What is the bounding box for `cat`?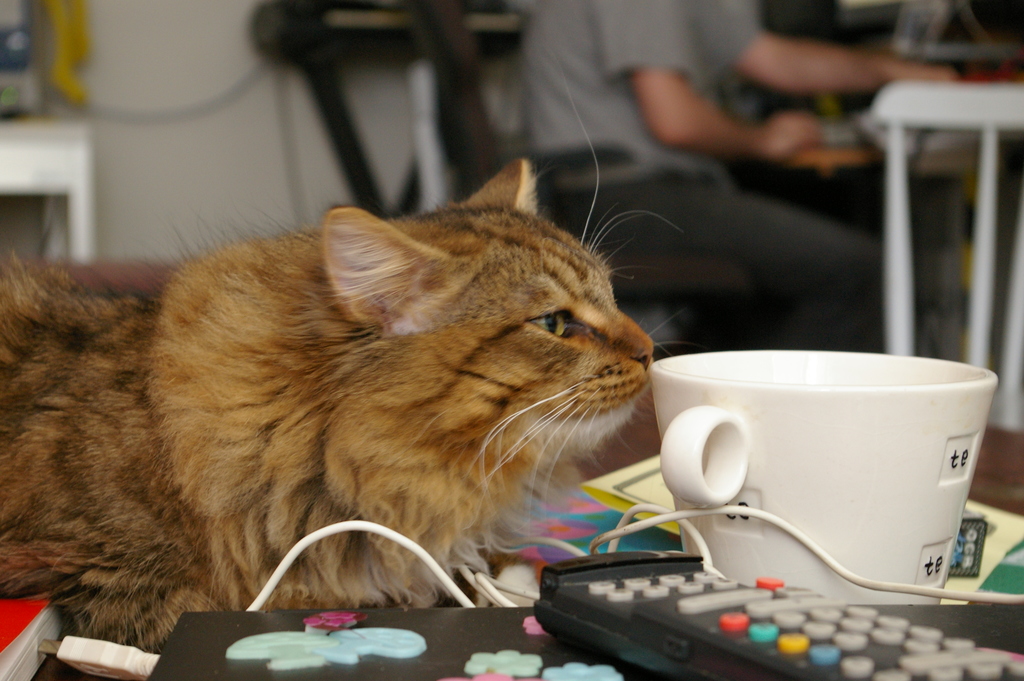
rect(0, 47, 687, 652).
